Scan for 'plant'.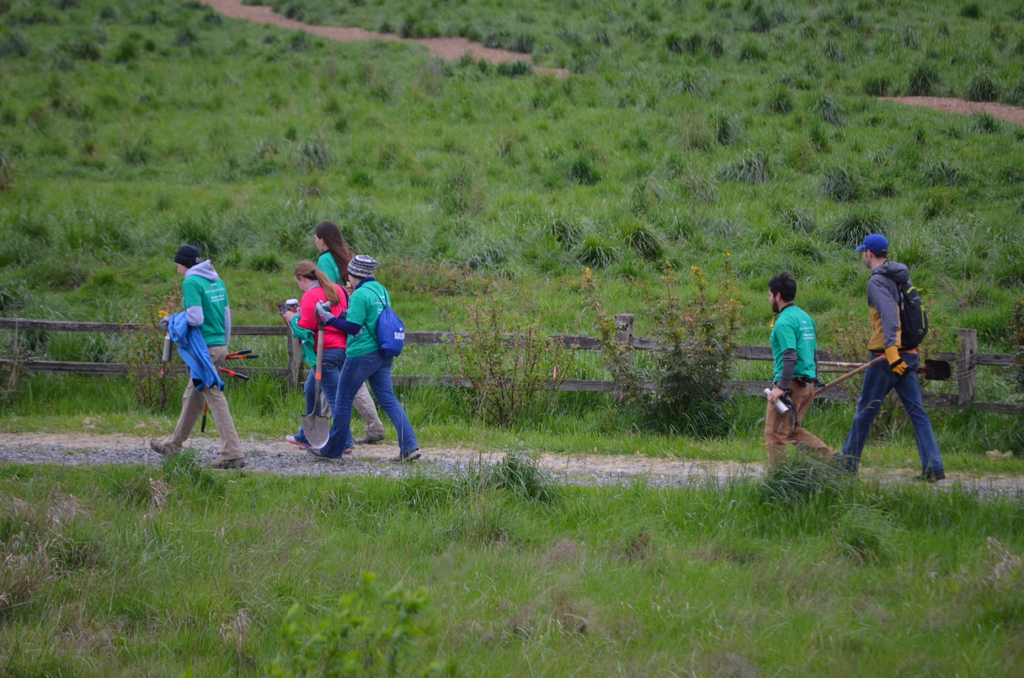
Scan result: box=[586, 241, 771, 432].
